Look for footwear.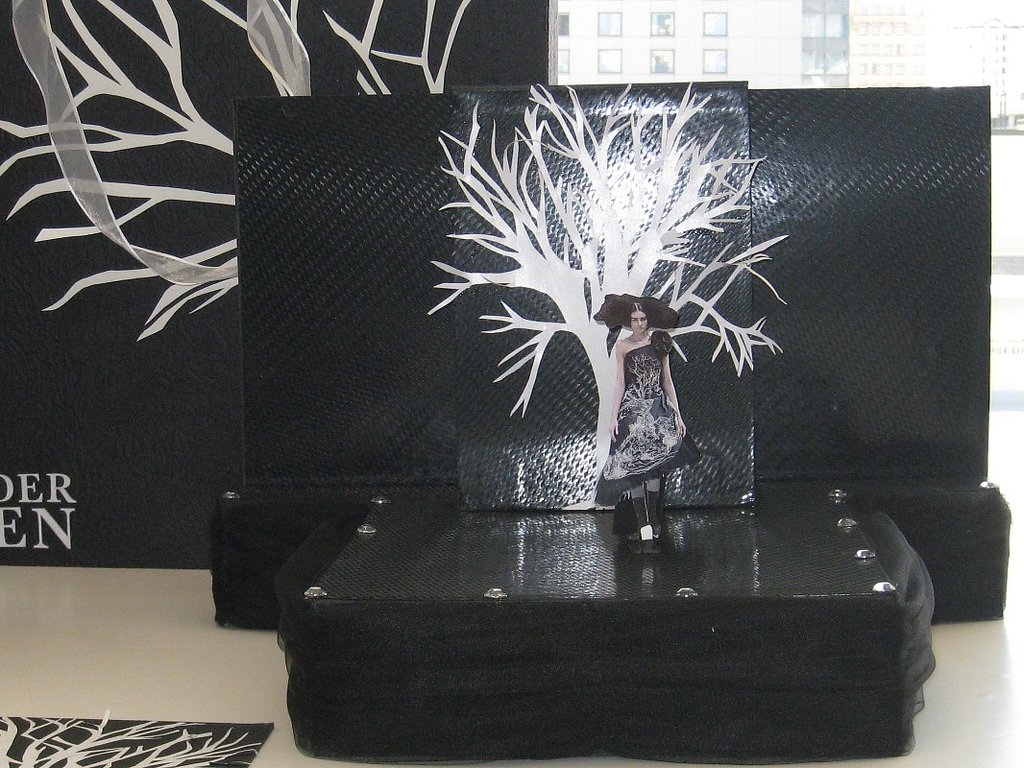
Found: 643/491/663/538.
